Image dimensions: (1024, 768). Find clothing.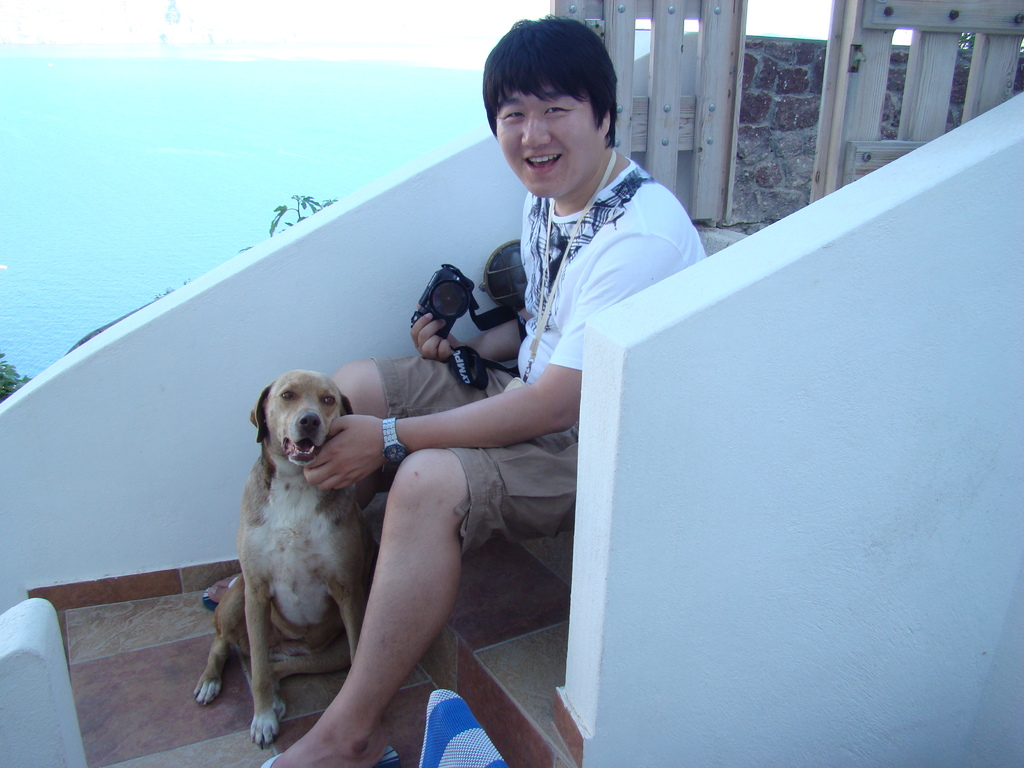
<region>376, 159, 716, 541</region>.
